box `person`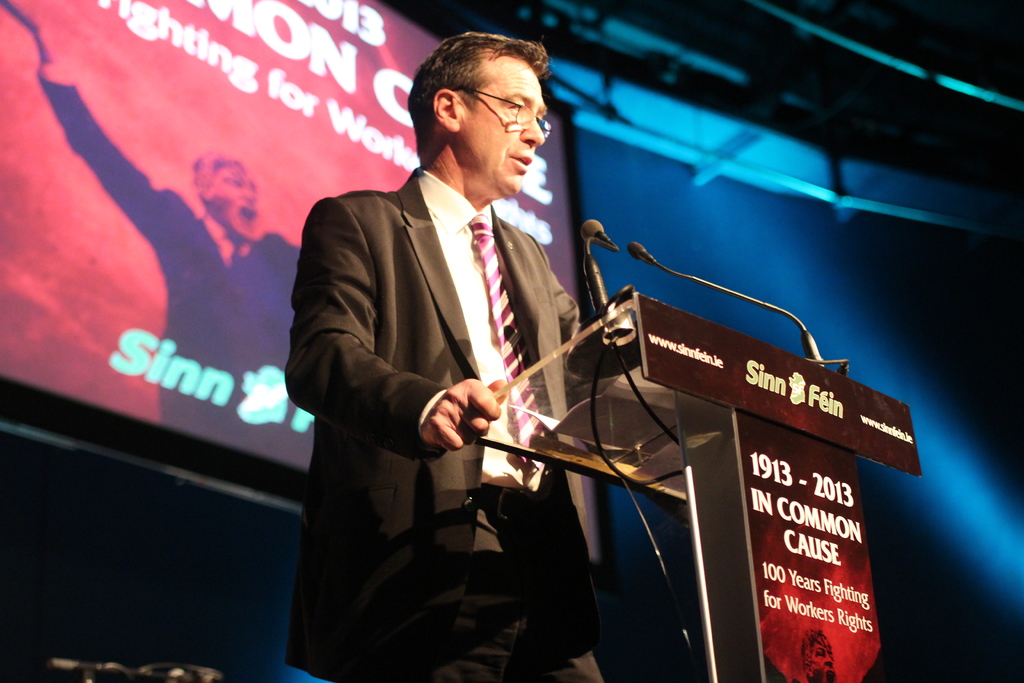
290 42 623 670
